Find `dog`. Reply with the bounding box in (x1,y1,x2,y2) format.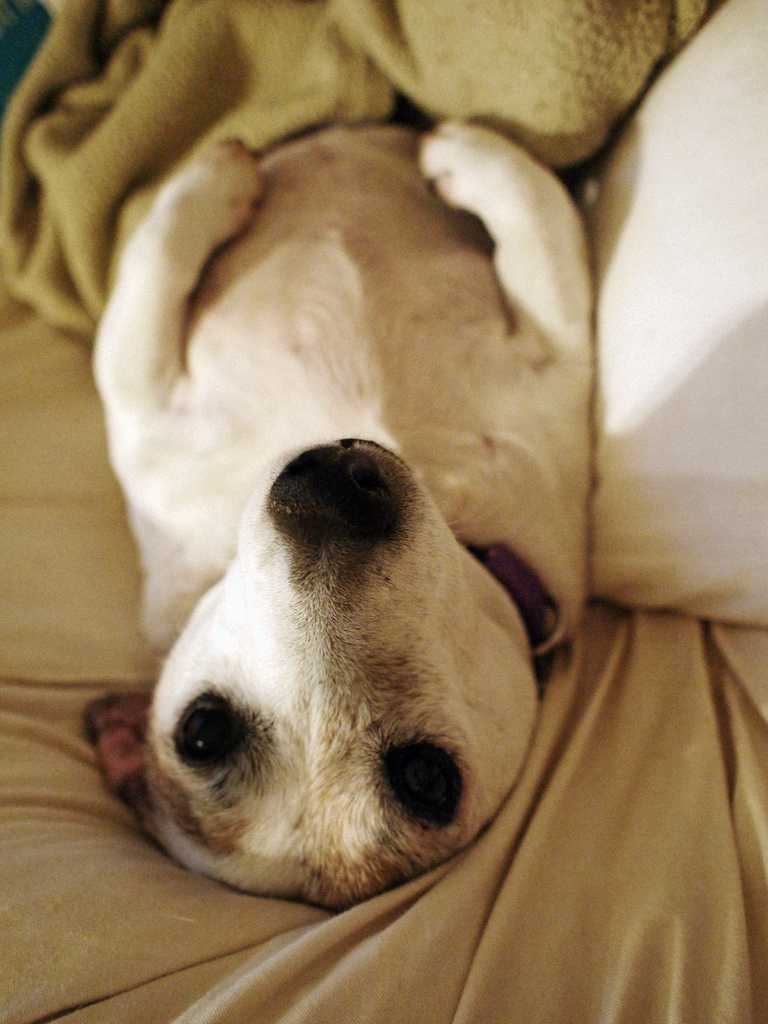
(81,120,597,911).
